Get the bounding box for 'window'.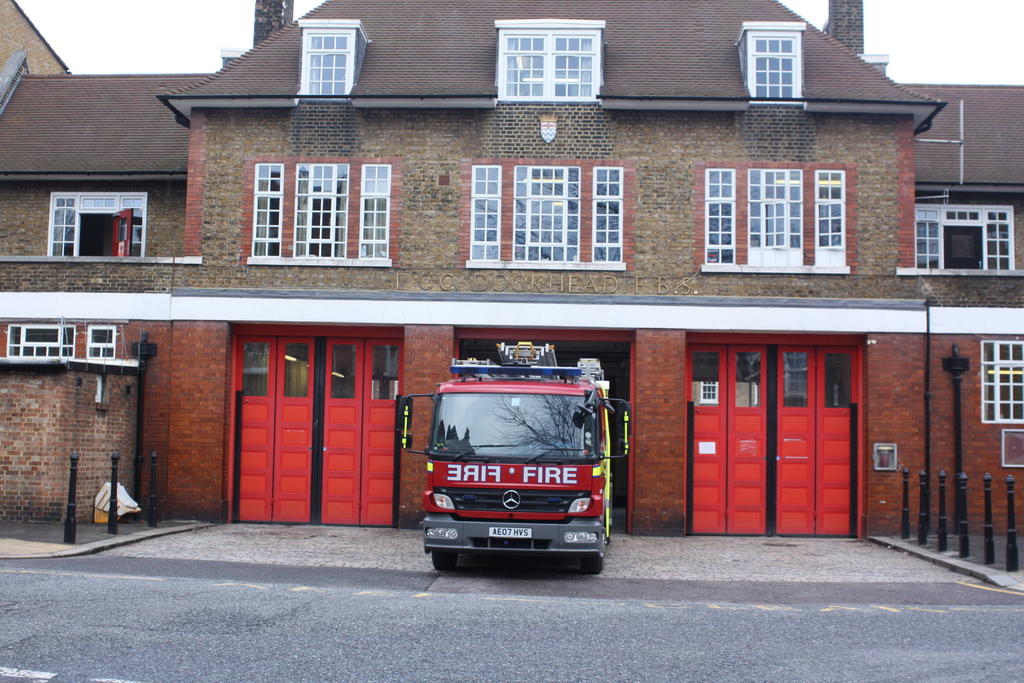
x1=54, y1=178, x2=154, y2=257.
